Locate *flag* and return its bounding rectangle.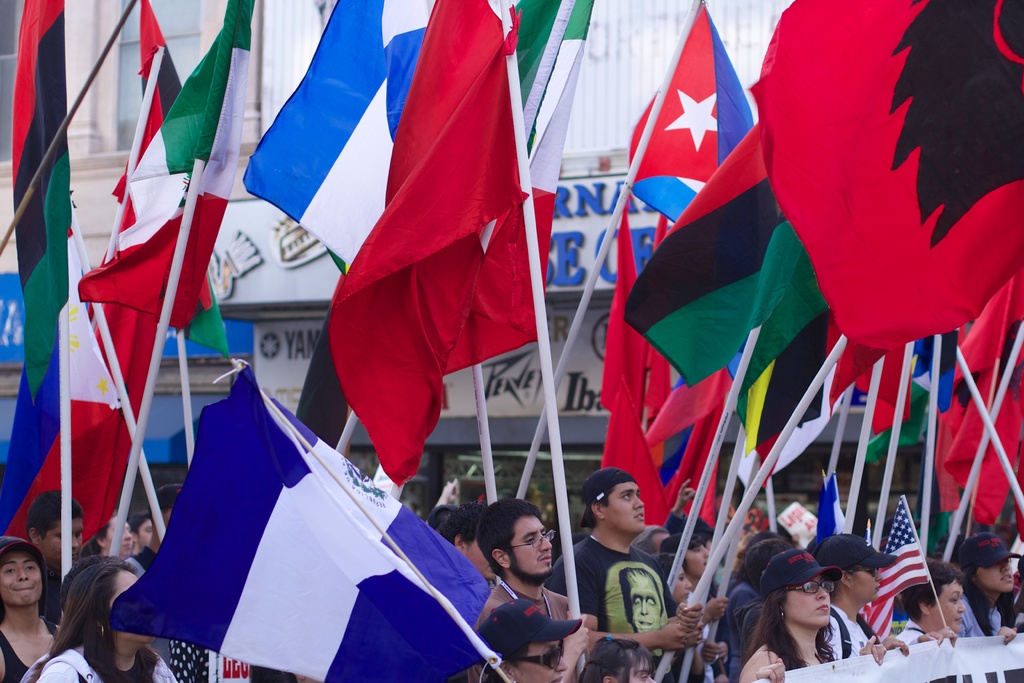
(left=106, top=41, right=180, bottom=333).
